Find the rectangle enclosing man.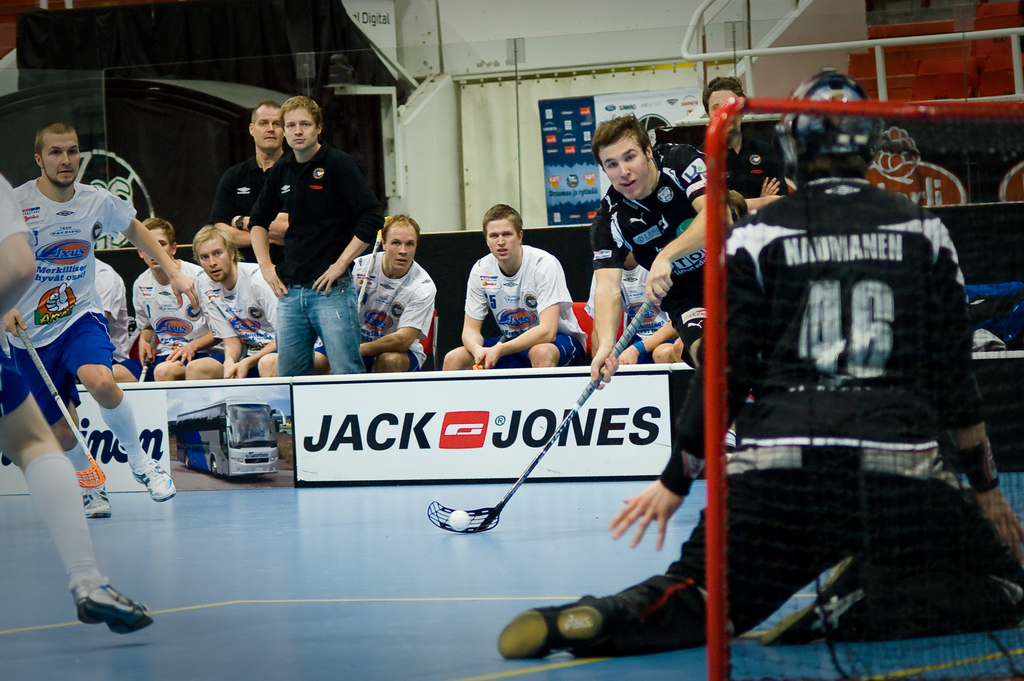
bbox=[243, 91, 380, 372].
